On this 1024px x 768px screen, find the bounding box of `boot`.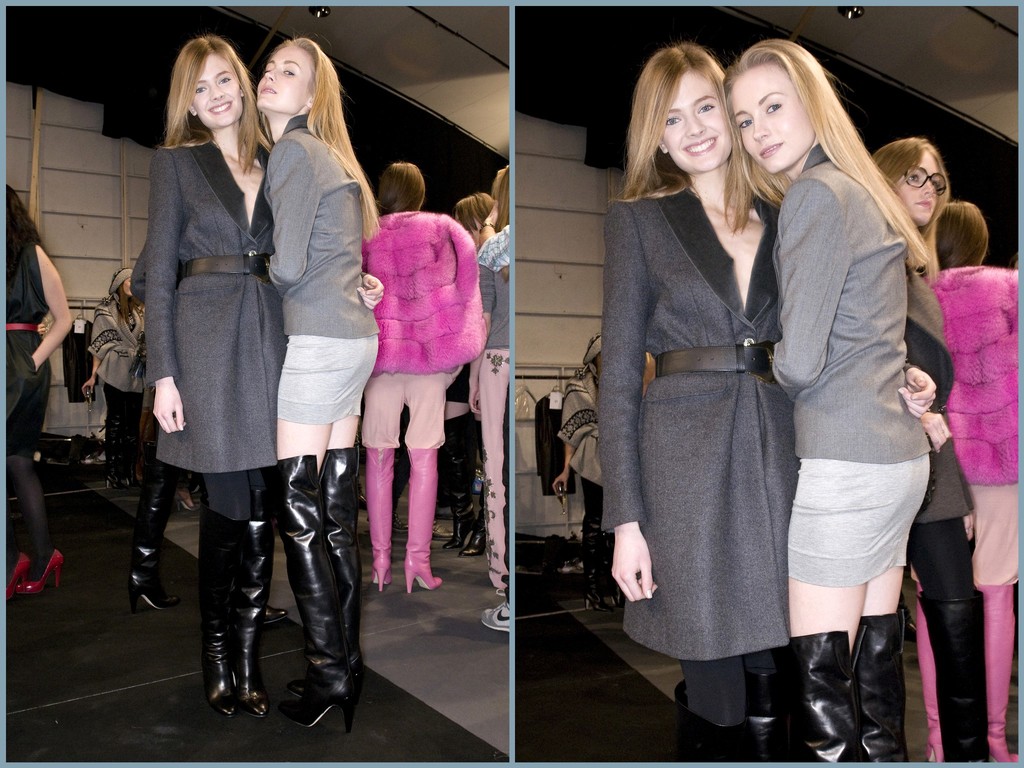
Bounding box: [844,607,906,767].
